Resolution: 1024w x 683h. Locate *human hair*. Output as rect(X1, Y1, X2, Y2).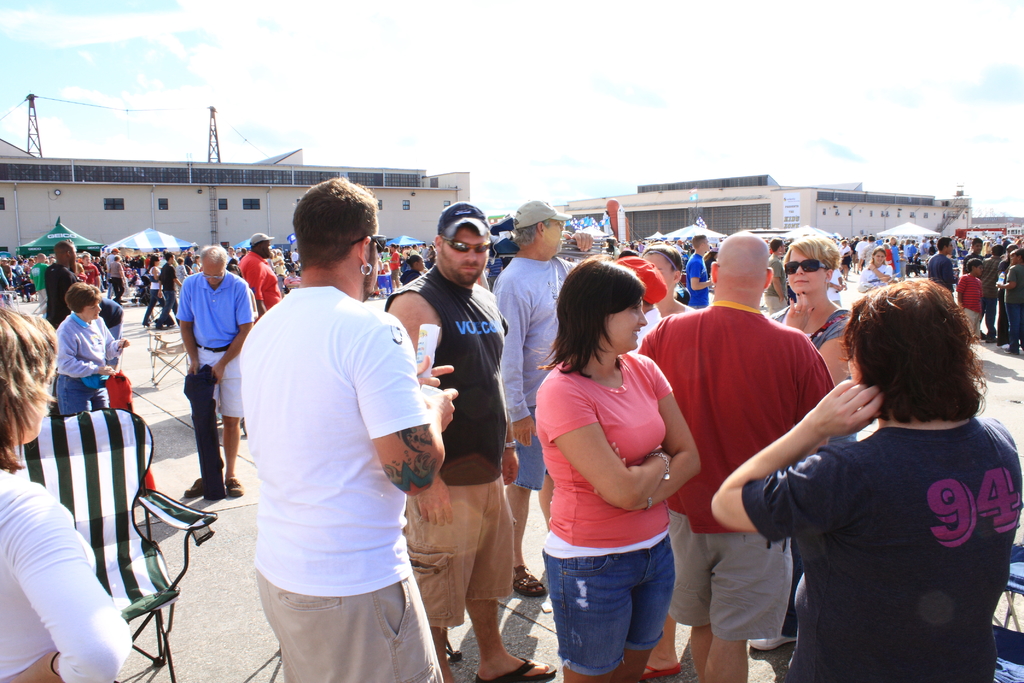
rect(0, 308, 56, 473).
